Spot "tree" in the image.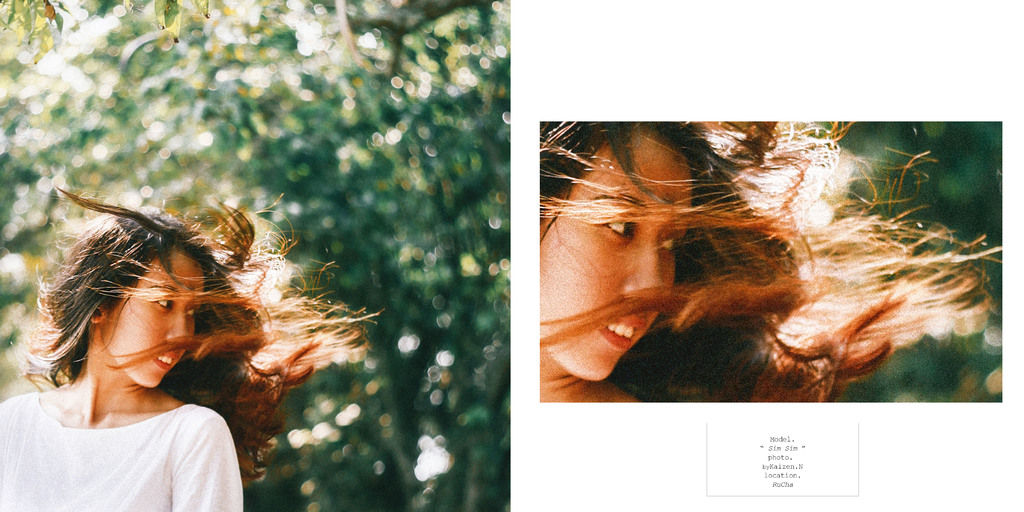
"tree" found at BBox(779, 113, 1008, 404).
